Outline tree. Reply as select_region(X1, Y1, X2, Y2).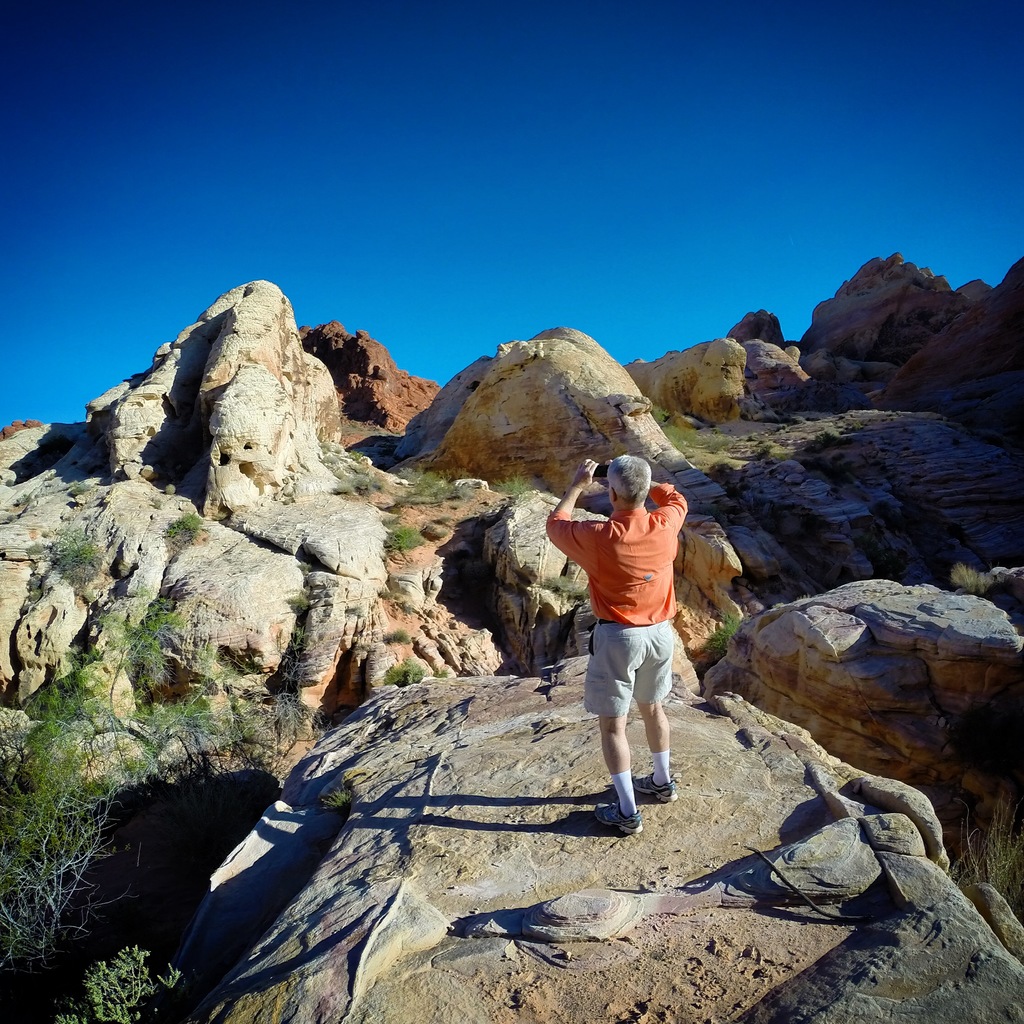
select_region(0, 734, 184, 1023).
